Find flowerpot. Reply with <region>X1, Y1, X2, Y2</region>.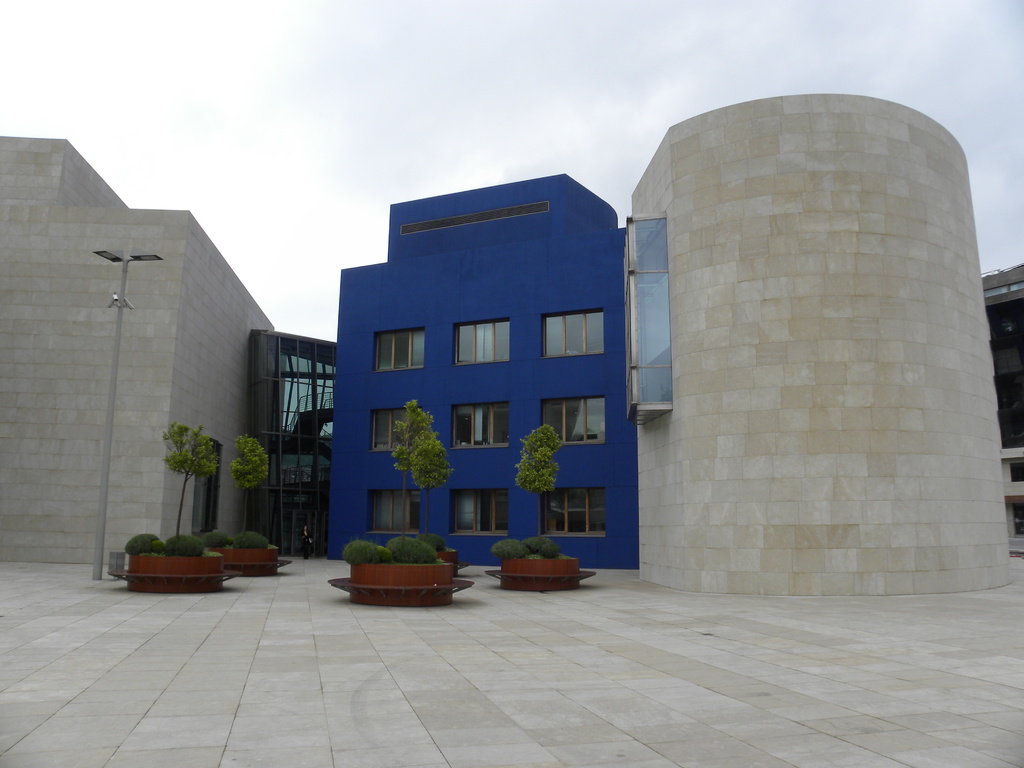
<region>501, 558, 579, 589</region>.
